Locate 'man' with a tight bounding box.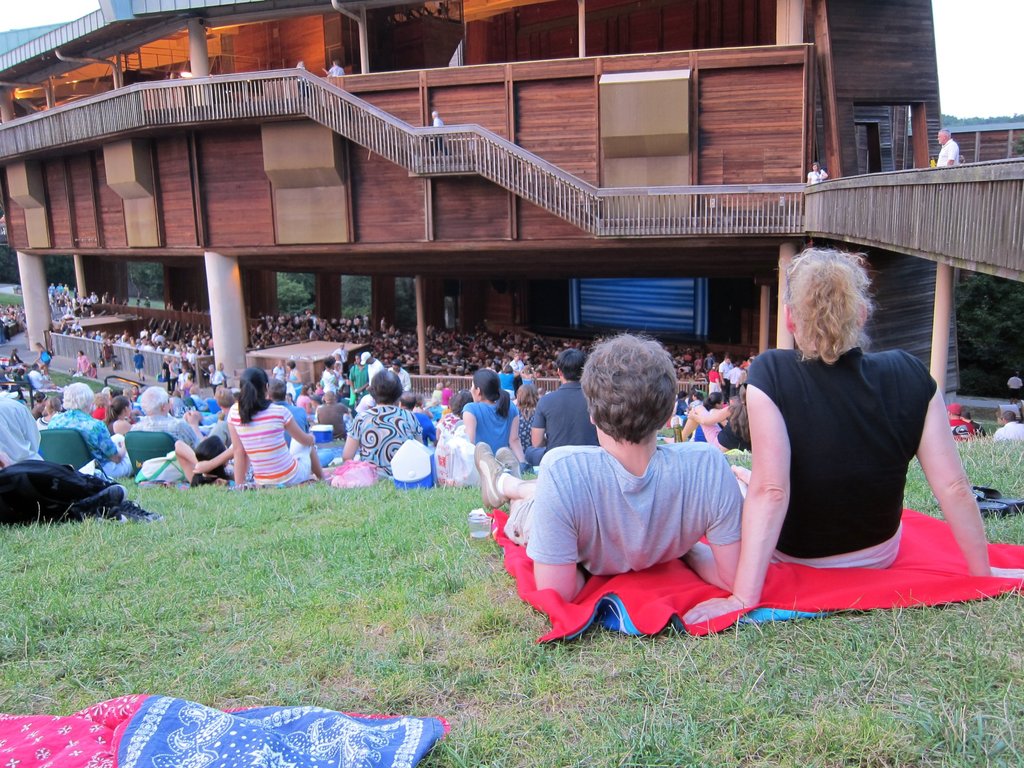
l=935, t=128, r=961, b=172.
